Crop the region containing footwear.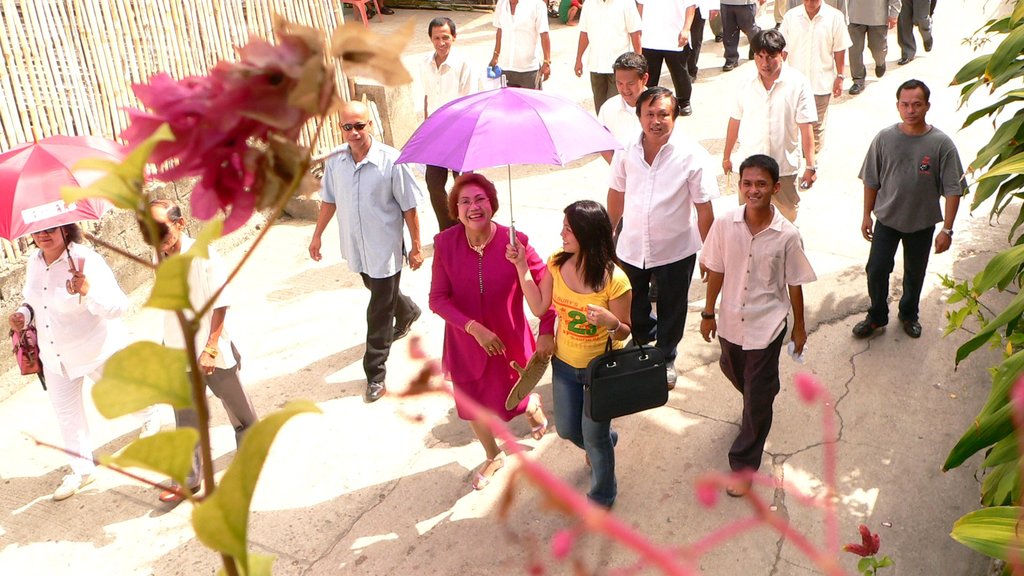
Crop region: x1=872, y1=61, x2=886, y2=76.
